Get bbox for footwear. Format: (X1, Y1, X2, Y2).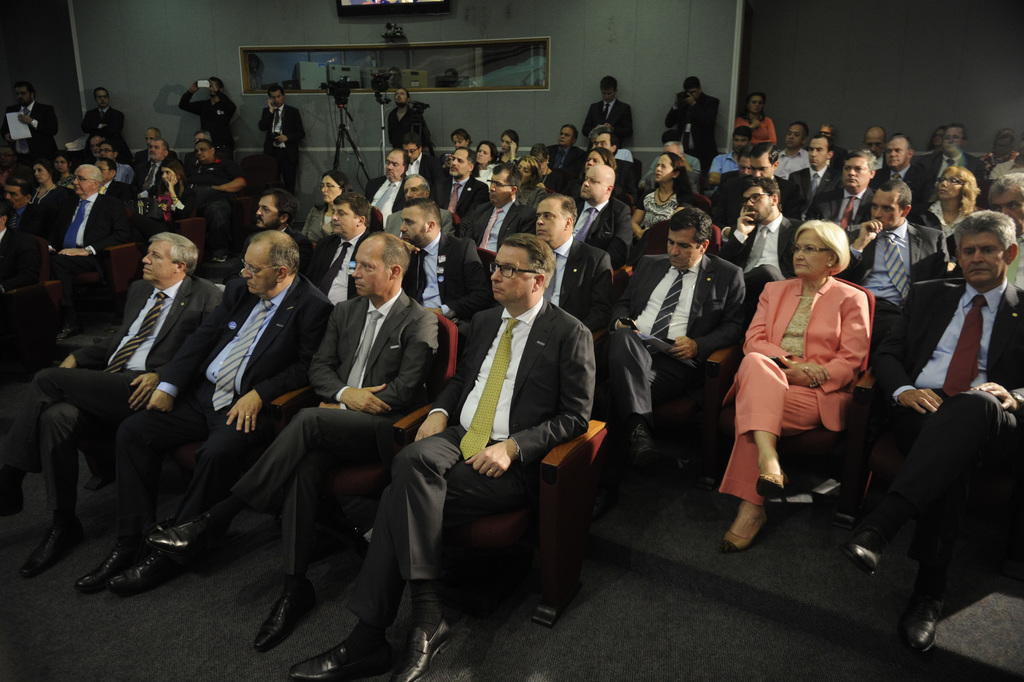
(627, 423, 669, 472).
